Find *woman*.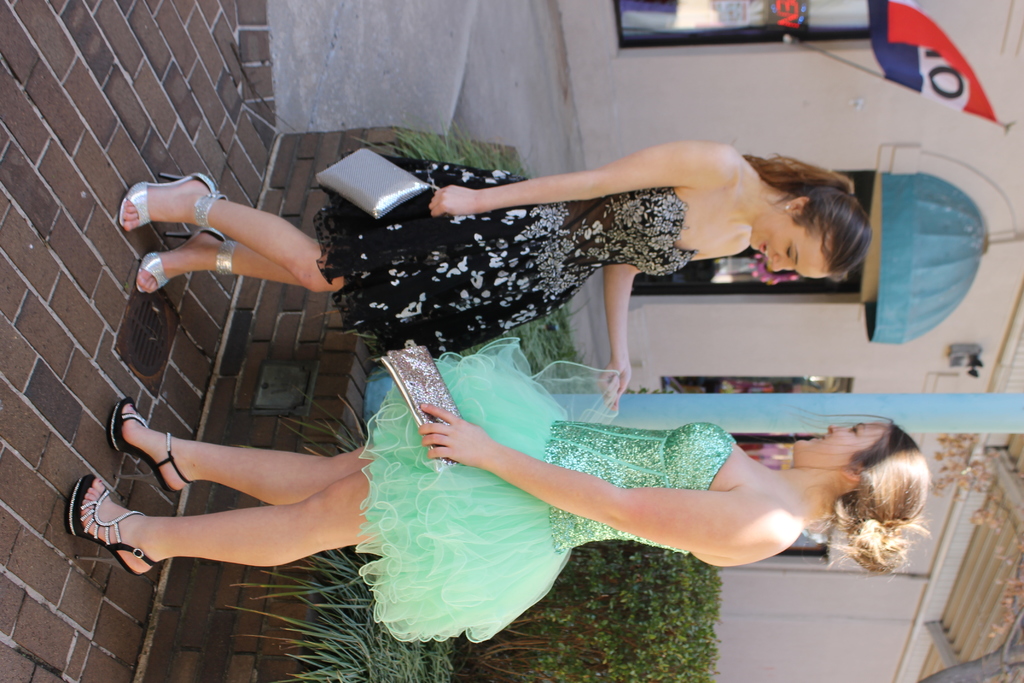
BBox(120, 143, 867, 404).
